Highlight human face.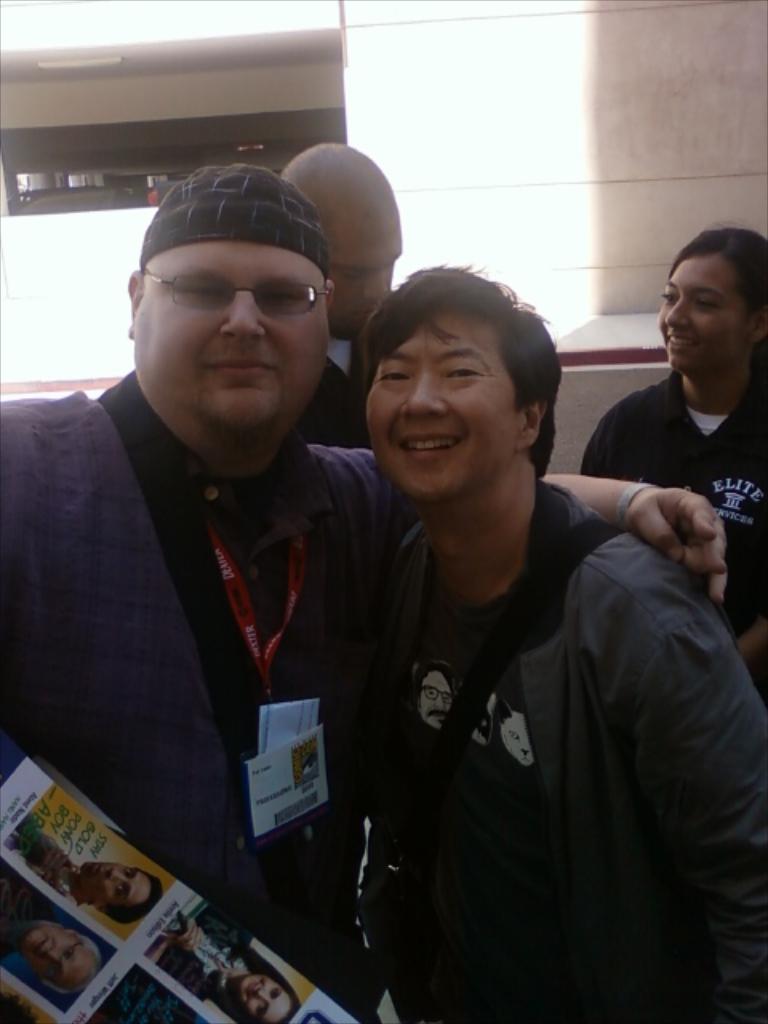
Highlighted region: 19, 931, 94, 986.
